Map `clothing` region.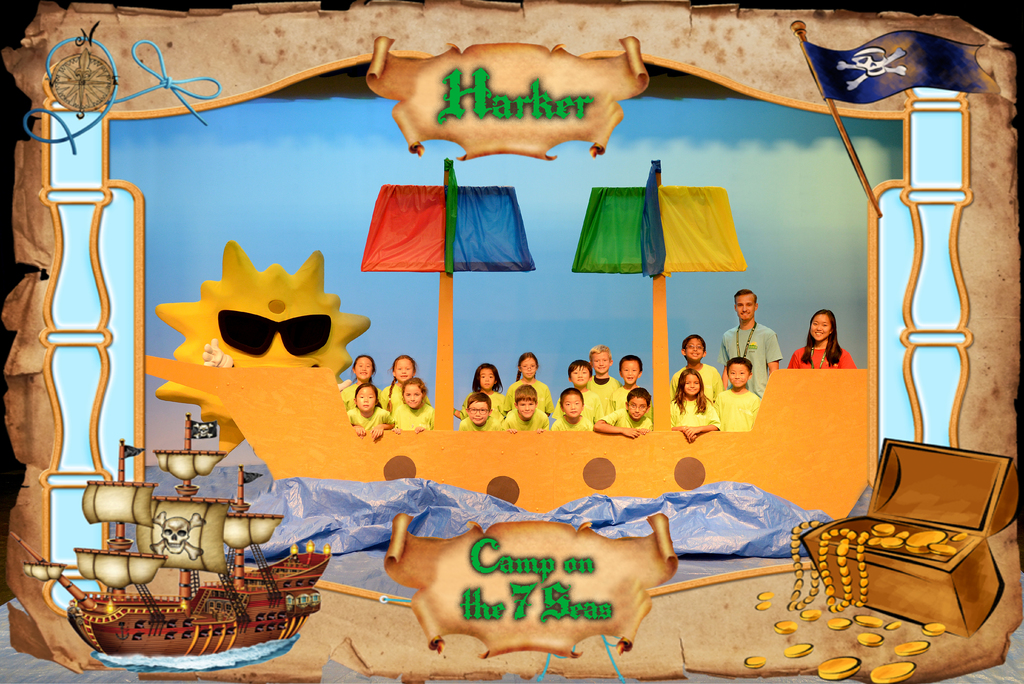
Mapped to (x1=497, y1=389, x2=509, y2=417).
